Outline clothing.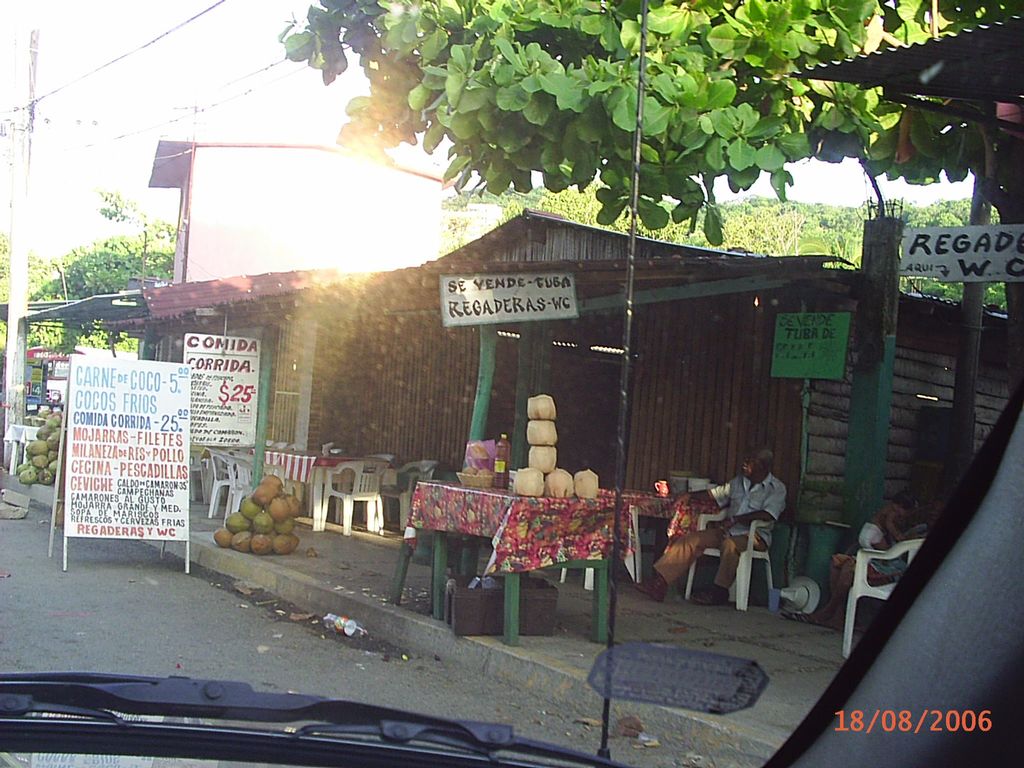
Outline: (830,520,932,586).
